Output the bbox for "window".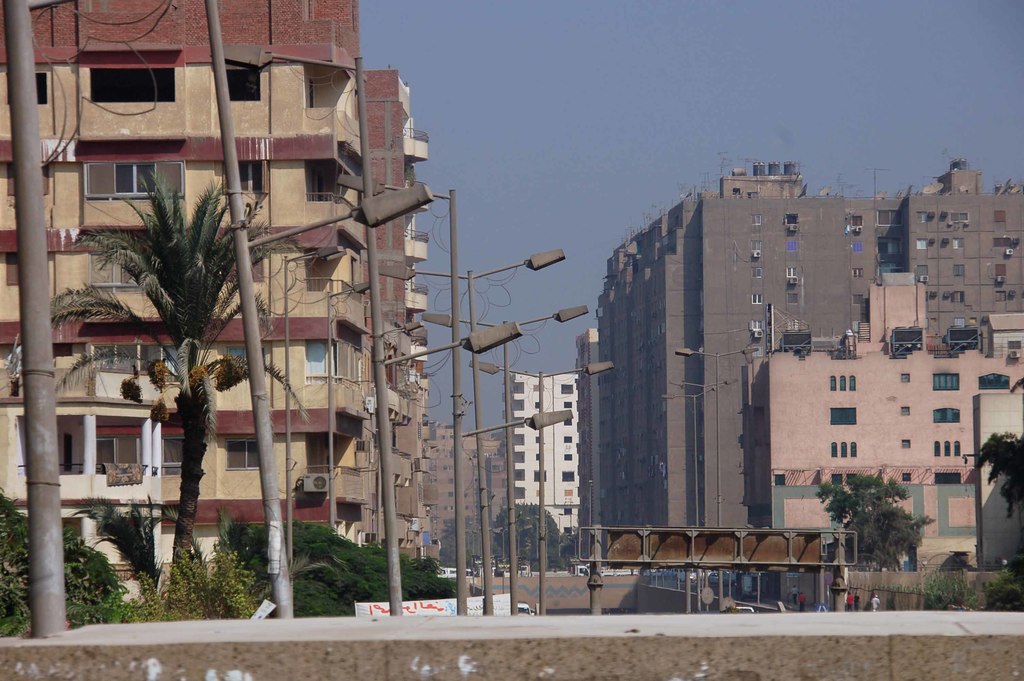
left=783, top=268, right=798, bottom=275.
